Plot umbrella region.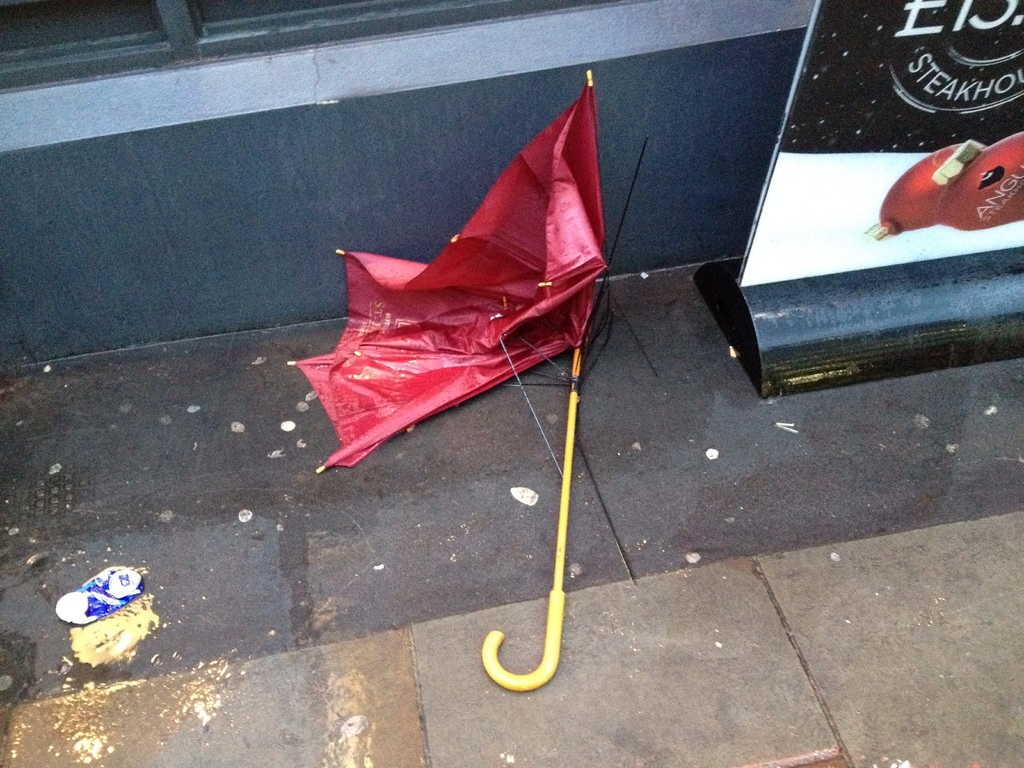
Plotted at <box>285,69,657,695</box>.
